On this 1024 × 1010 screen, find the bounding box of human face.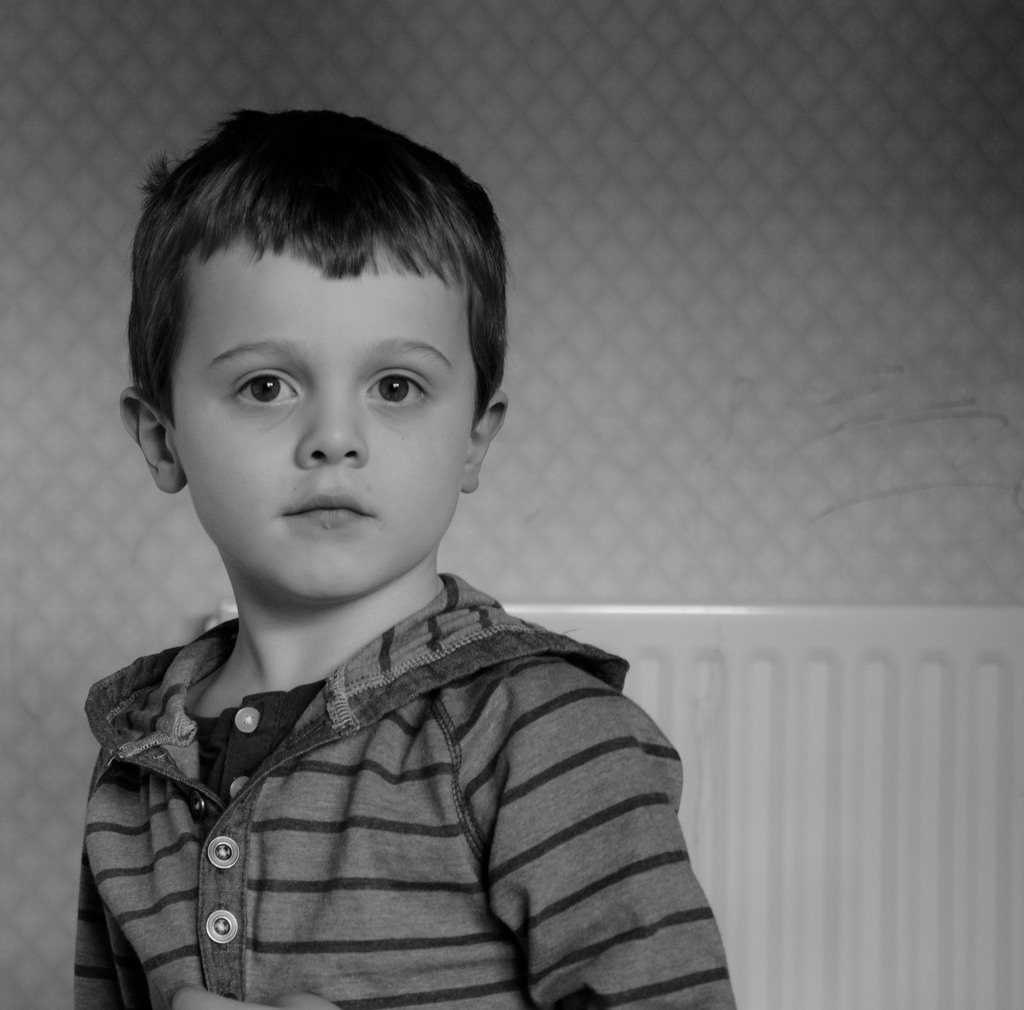
Bounding box: (left=167, top=265, right=478, bottom=598).
